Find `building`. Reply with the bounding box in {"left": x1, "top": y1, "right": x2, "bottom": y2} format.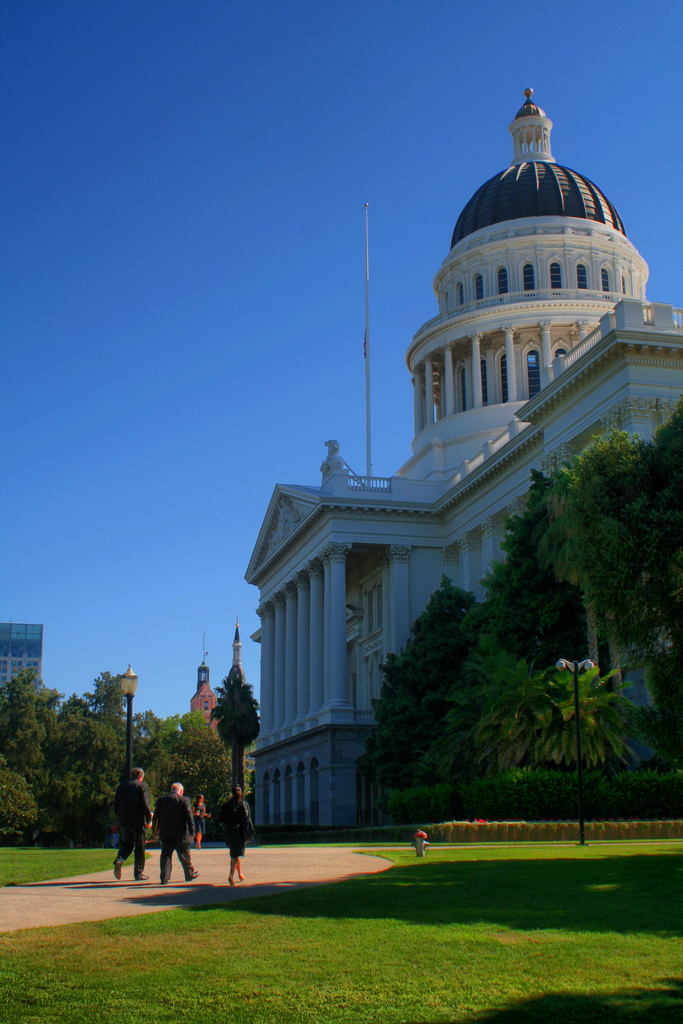
{"left": 248, "top": 89, "right": 682, "bottom": 829}.
